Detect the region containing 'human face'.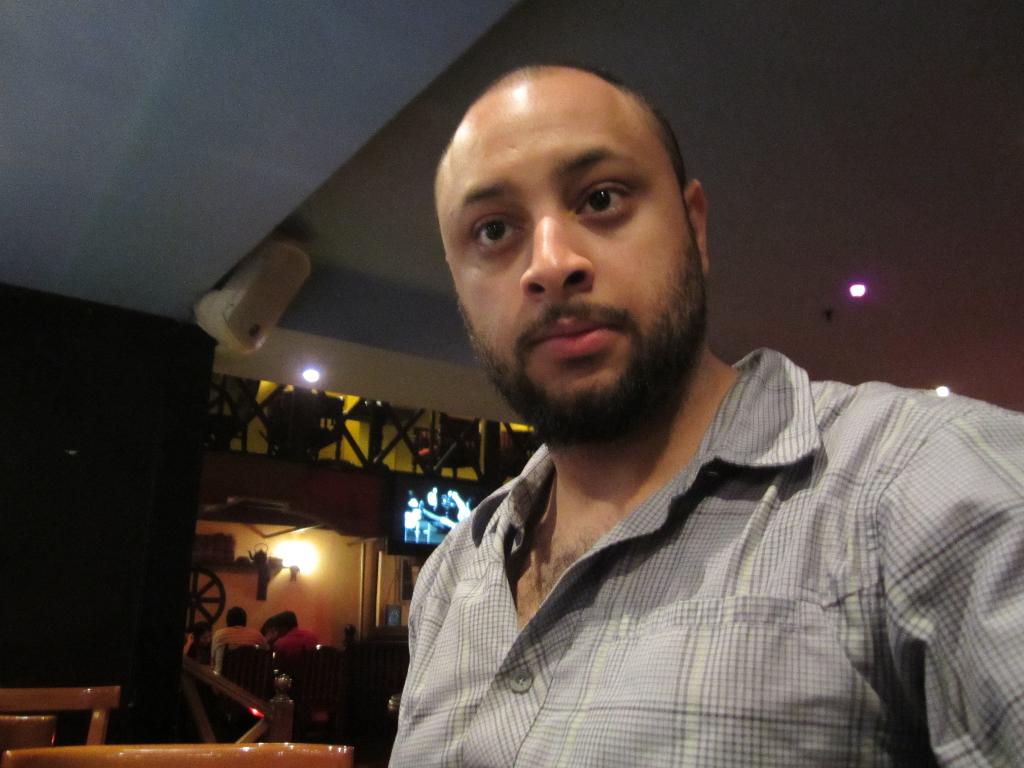
detection(435, 97, 688, 395).
